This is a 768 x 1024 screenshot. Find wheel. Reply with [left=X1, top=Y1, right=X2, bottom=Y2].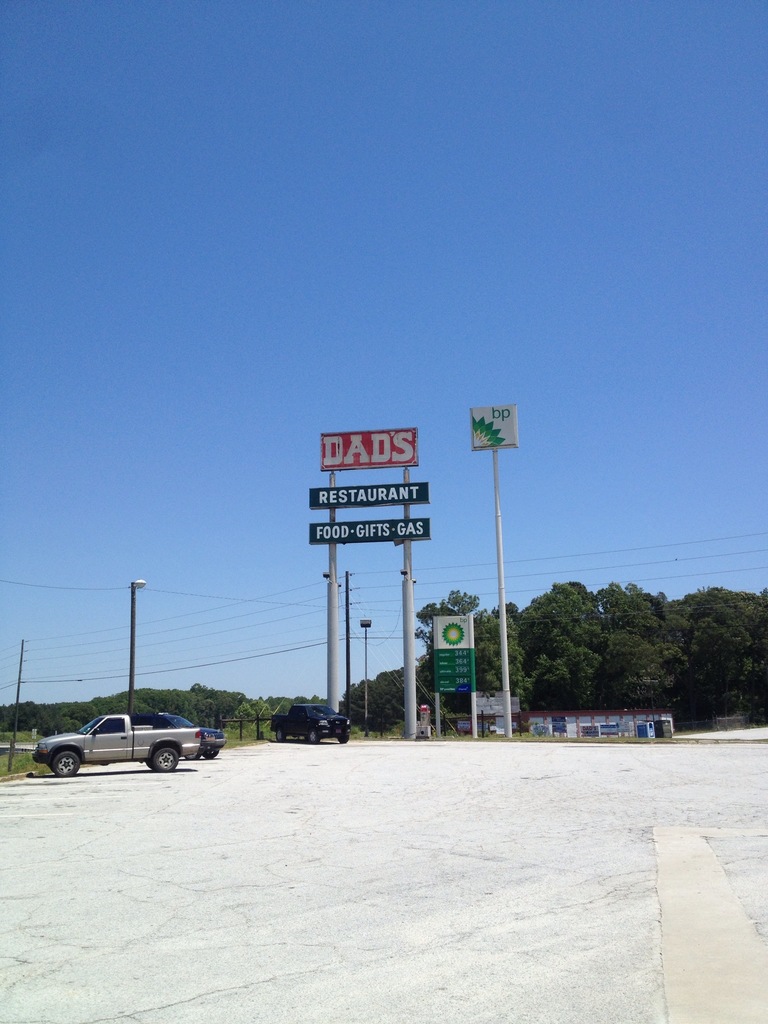
[left=184, top=751, right=202, bottom=760].
